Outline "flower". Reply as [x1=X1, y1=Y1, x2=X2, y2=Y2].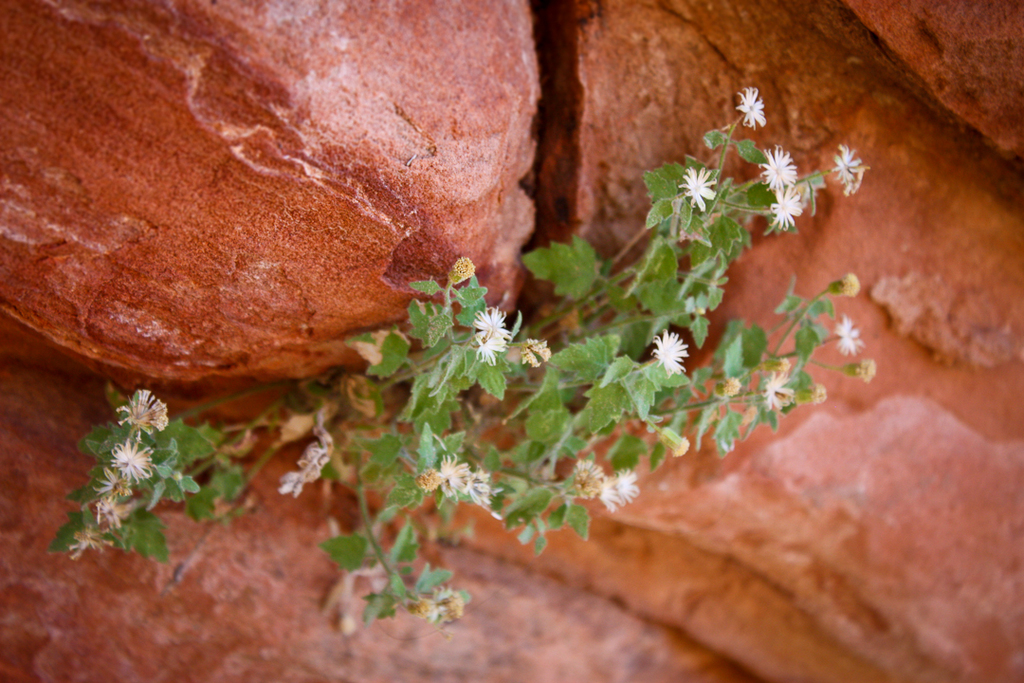
[x1=448, y1=256, x2=476, y2=286].
